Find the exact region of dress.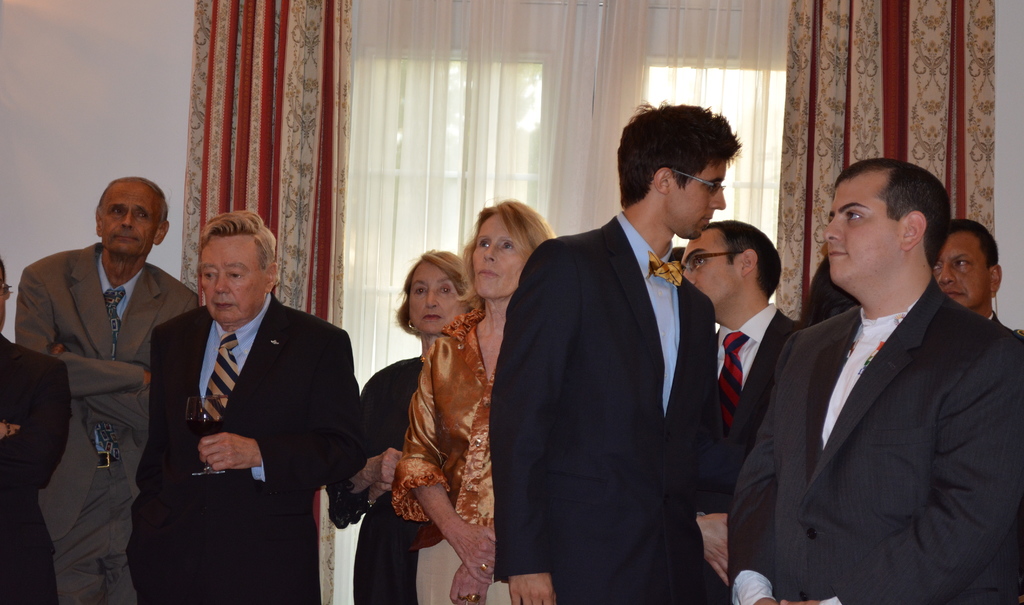
Exact region: detection(325, 360, 420, 604).
